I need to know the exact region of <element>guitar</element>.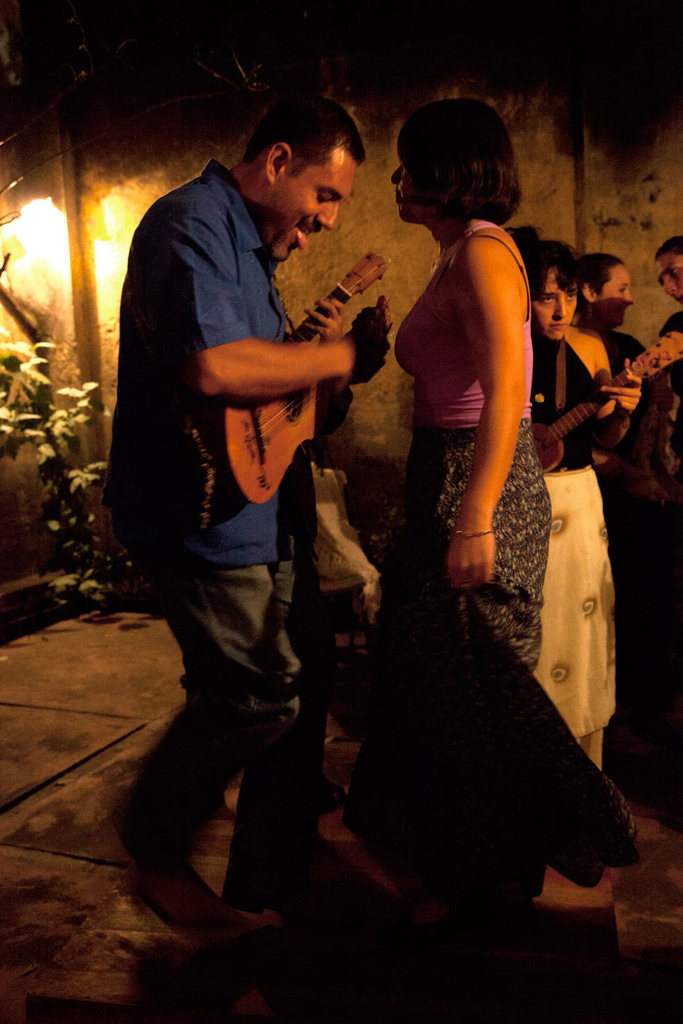
Region: x1=220, y1=254, x2=393, y2=503.
